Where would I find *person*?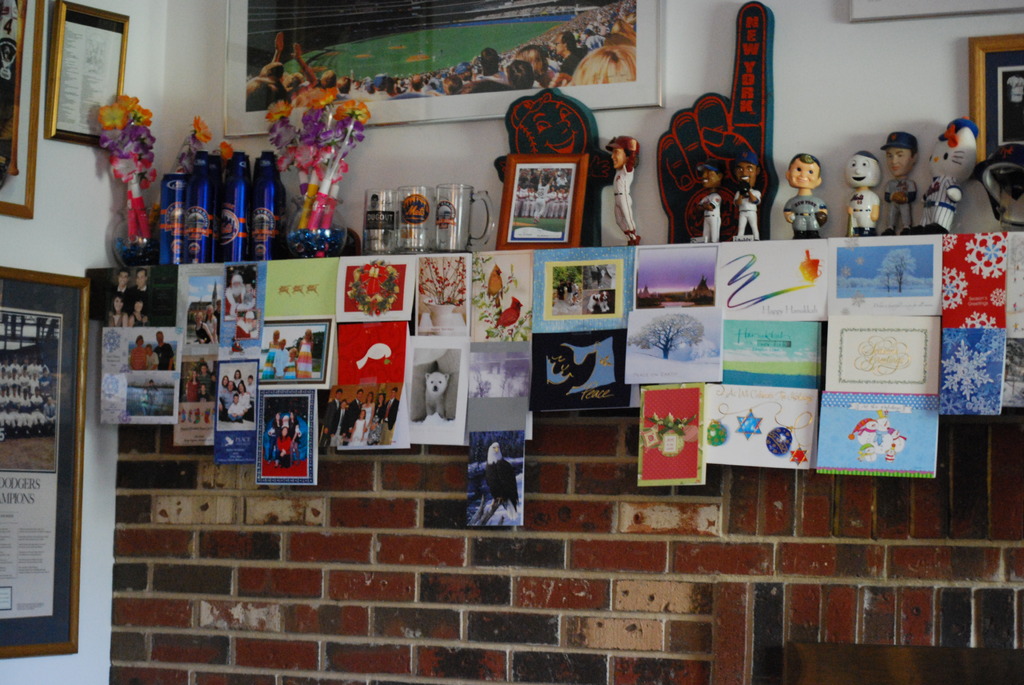
At <bbox>148, 341, 154, 370</bbox>.
